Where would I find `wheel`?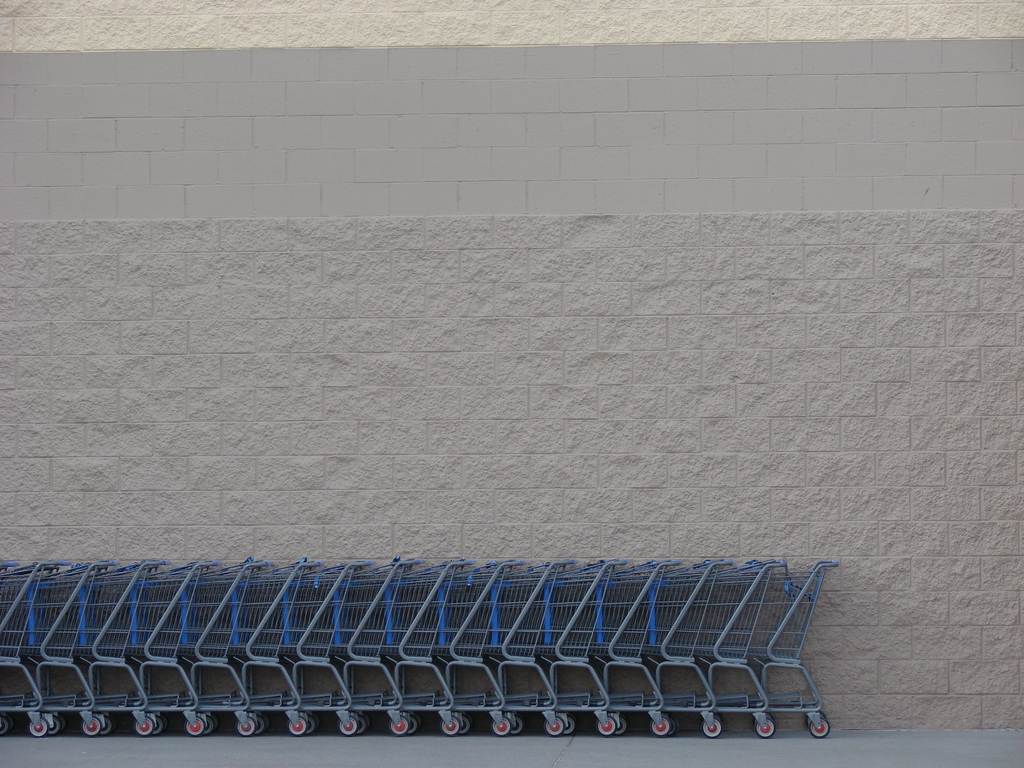
At [left=0, top=716, right=13, bottom=730].
